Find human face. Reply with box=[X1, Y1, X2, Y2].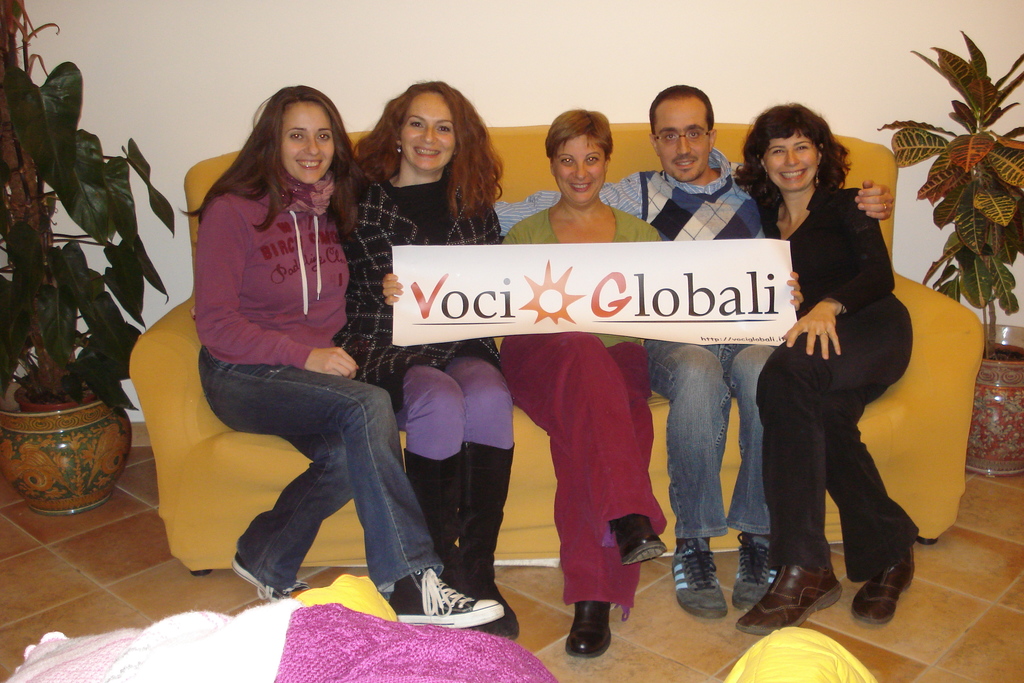
box=[401, 92, 455, 169].
